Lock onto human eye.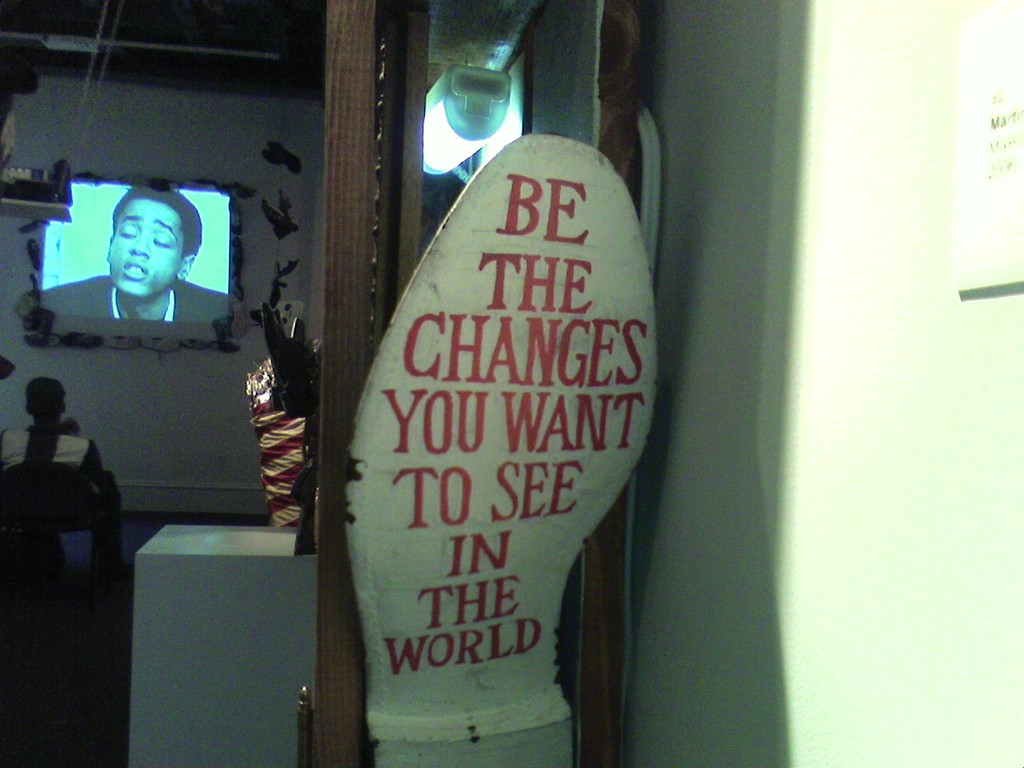
Locked: {"left": 150, "top": 233, "right": 175, "bottom": 249}.
